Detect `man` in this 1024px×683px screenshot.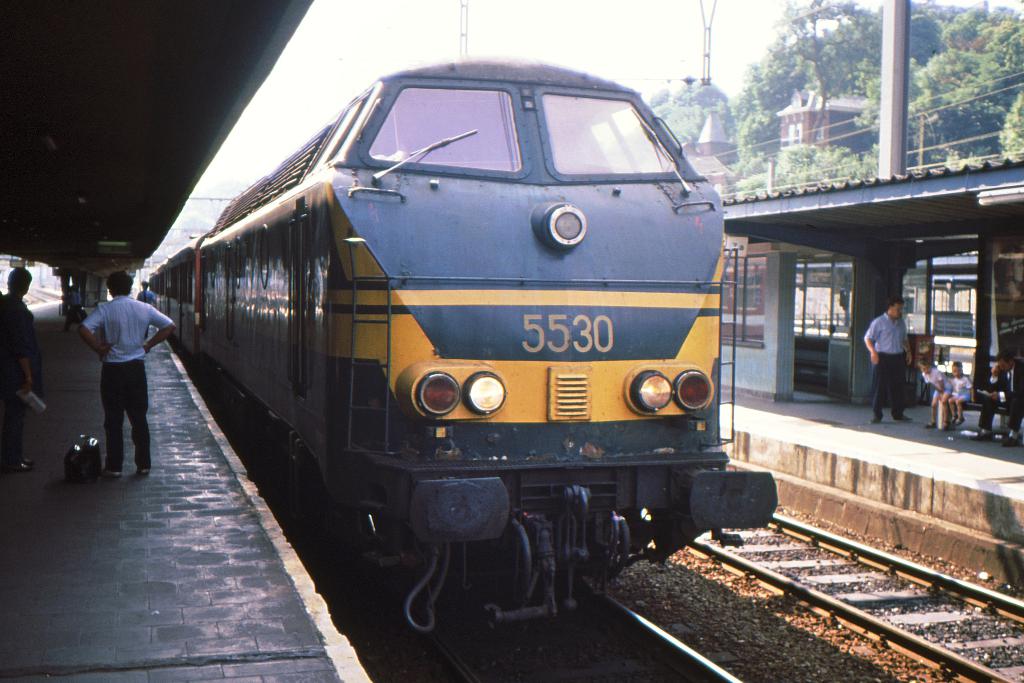
Detection: detection(864, 300, 915, 429).
